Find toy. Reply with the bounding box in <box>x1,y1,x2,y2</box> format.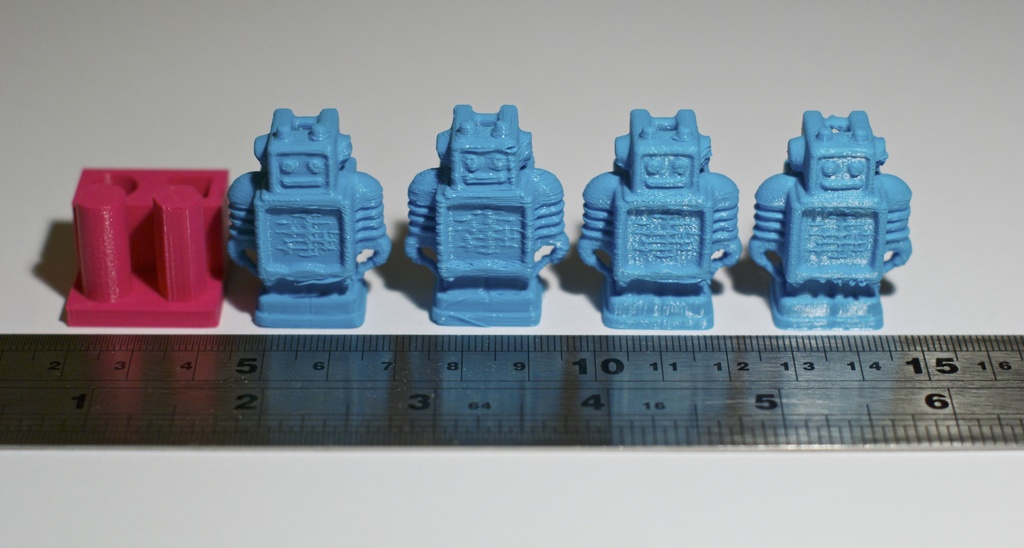
<box>236,113,396,325</box>.
